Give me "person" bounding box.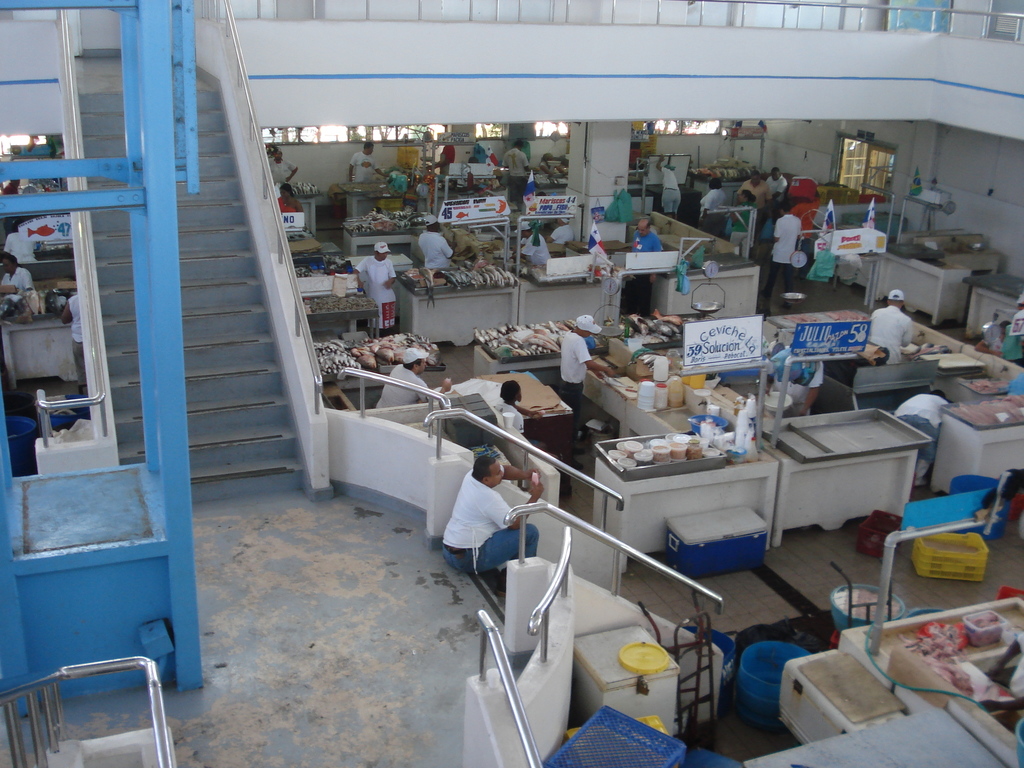
[left=373, top=347, right=429, bottom=410].
